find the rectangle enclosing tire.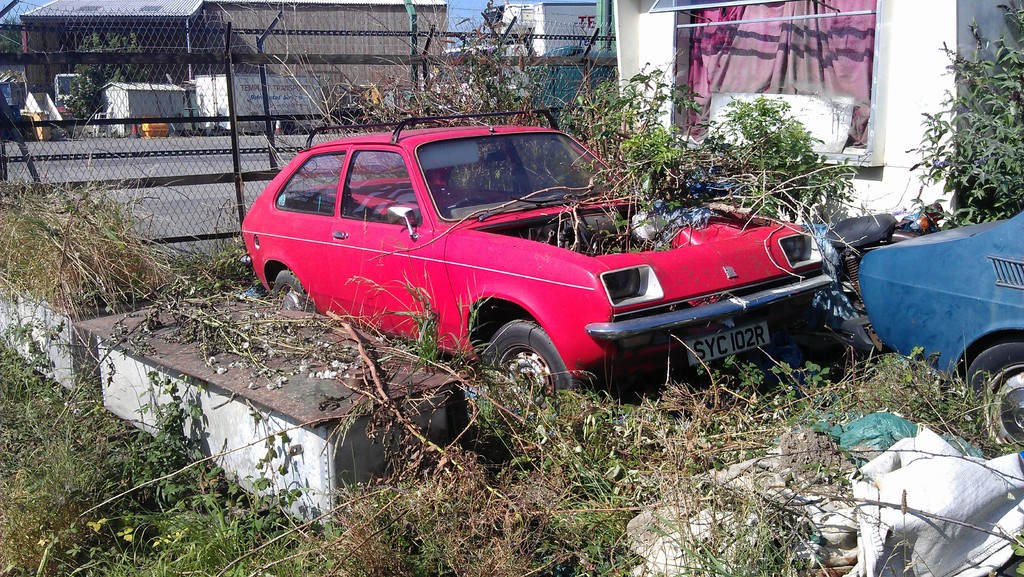
x1=486, y1=316, x2=564, y2=396.
